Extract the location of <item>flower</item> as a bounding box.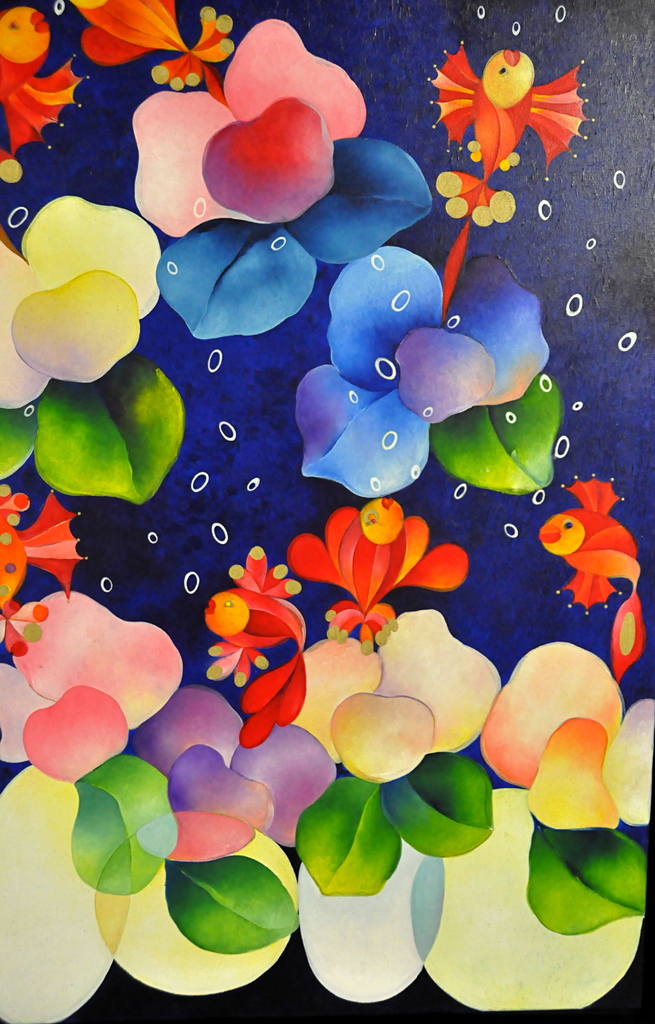
[left=417, top=35, right=597, bottom=164].
